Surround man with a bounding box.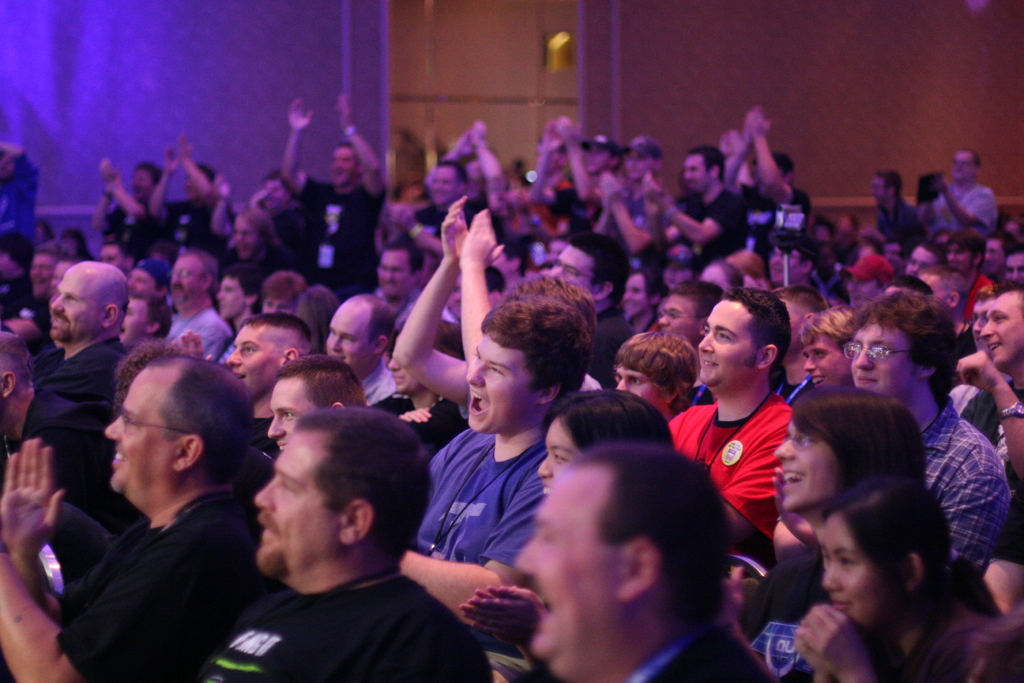
bbox=[330, 289, 399, 402].
